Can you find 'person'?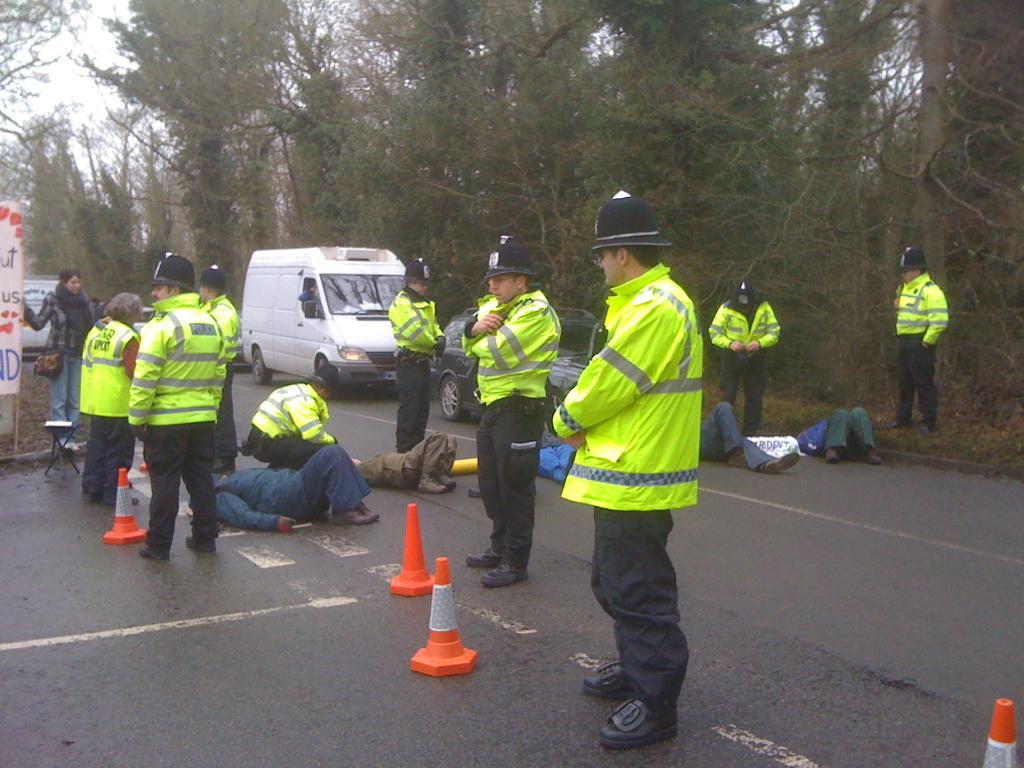
Yes, bounding box: Rect(69, 282, 140, 506).
